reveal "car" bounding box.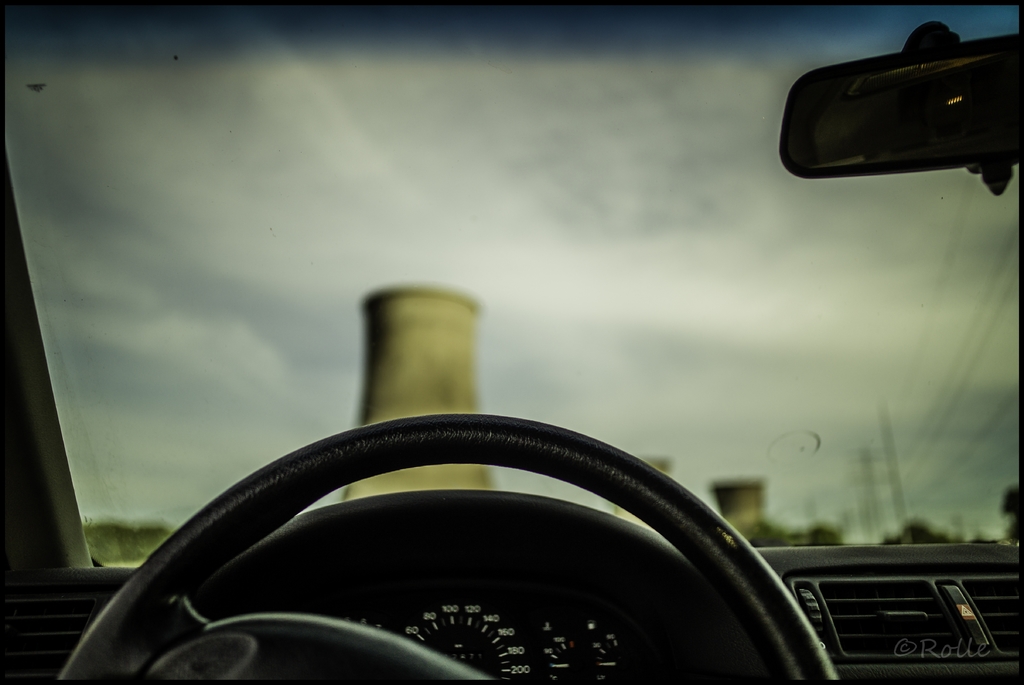
Revealed: BBox(0, 0, 1023, 684).
